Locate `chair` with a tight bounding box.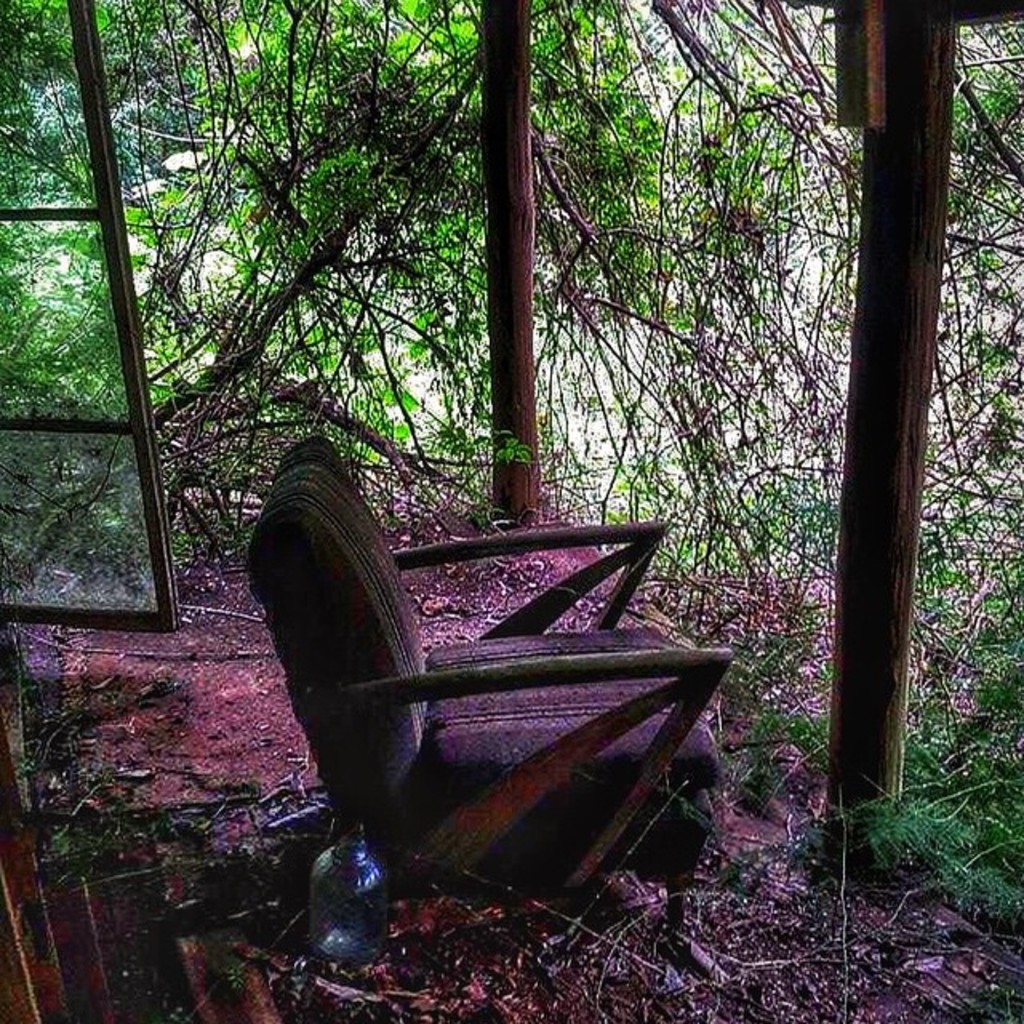
<bbox>245, 432, 731, 958</bbox>.
